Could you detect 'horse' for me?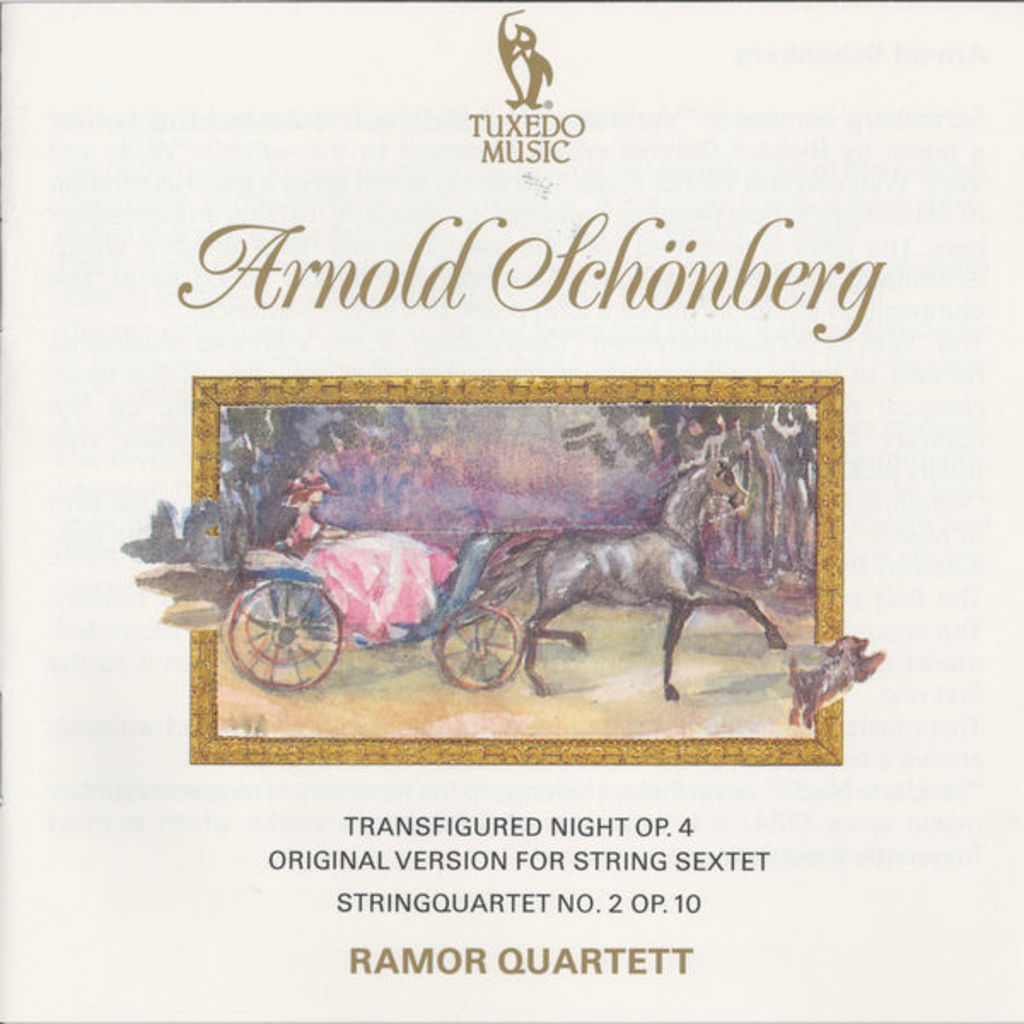
Detection result: l=428, t=442, r=792, b=705.
